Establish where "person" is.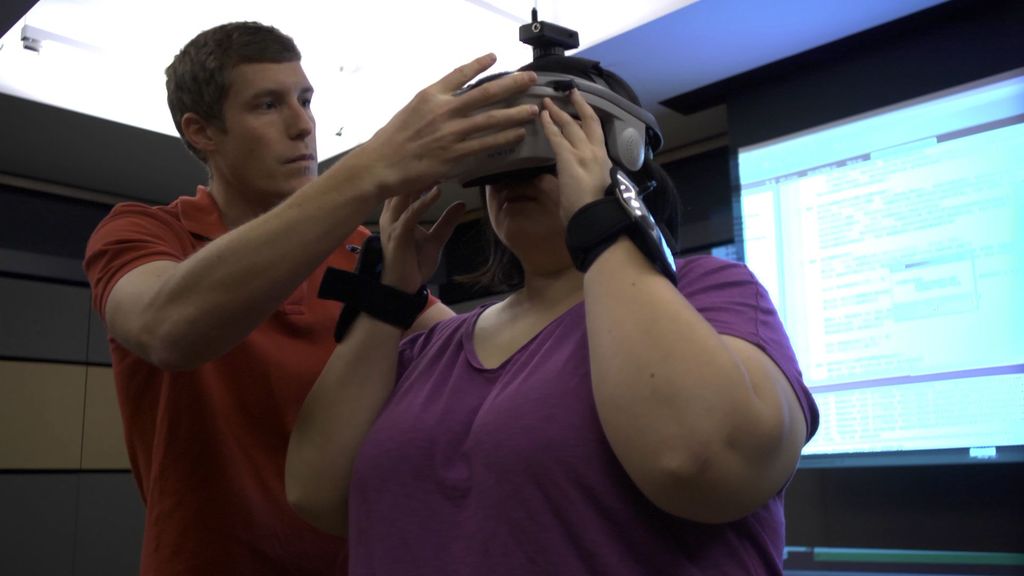
Established at 77, 8, 545, 575.
